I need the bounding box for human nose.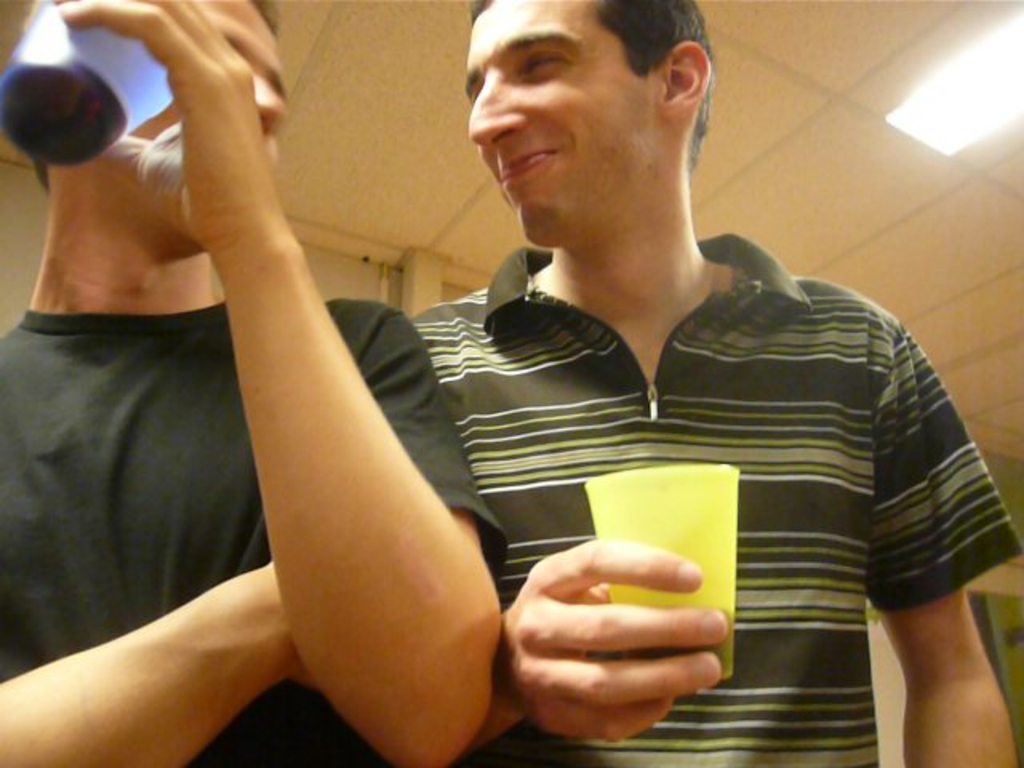
Here it is: Rect(467, 66, 528, 147).
